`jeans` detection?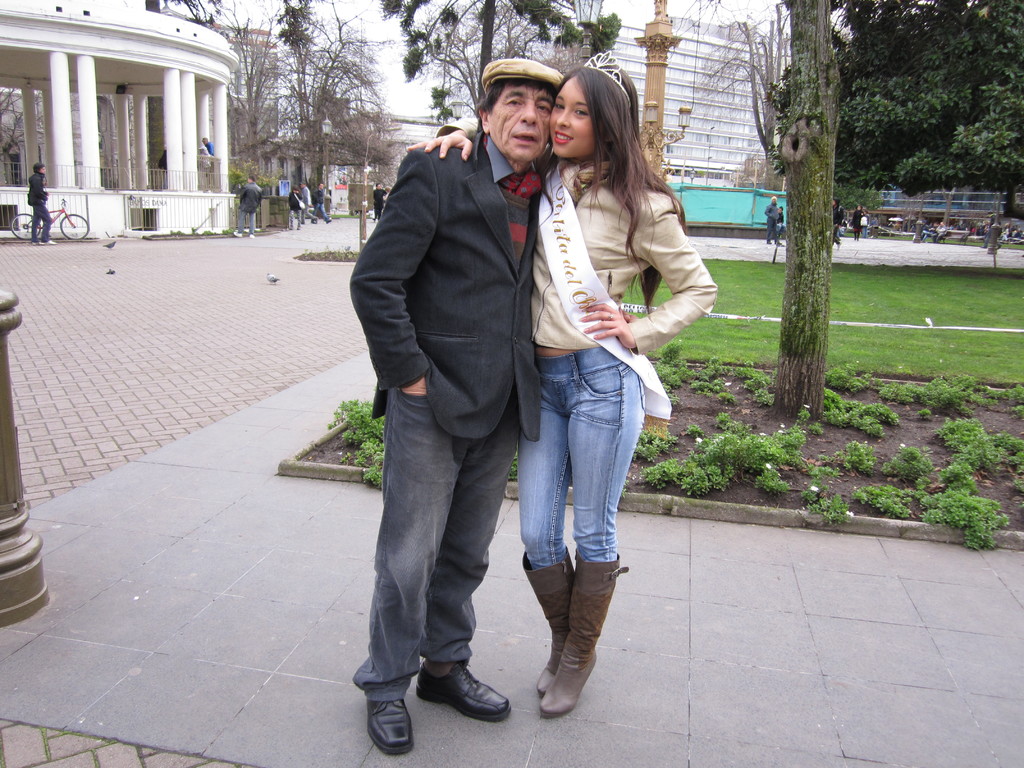
BBox(310, 204, 329, 220)
